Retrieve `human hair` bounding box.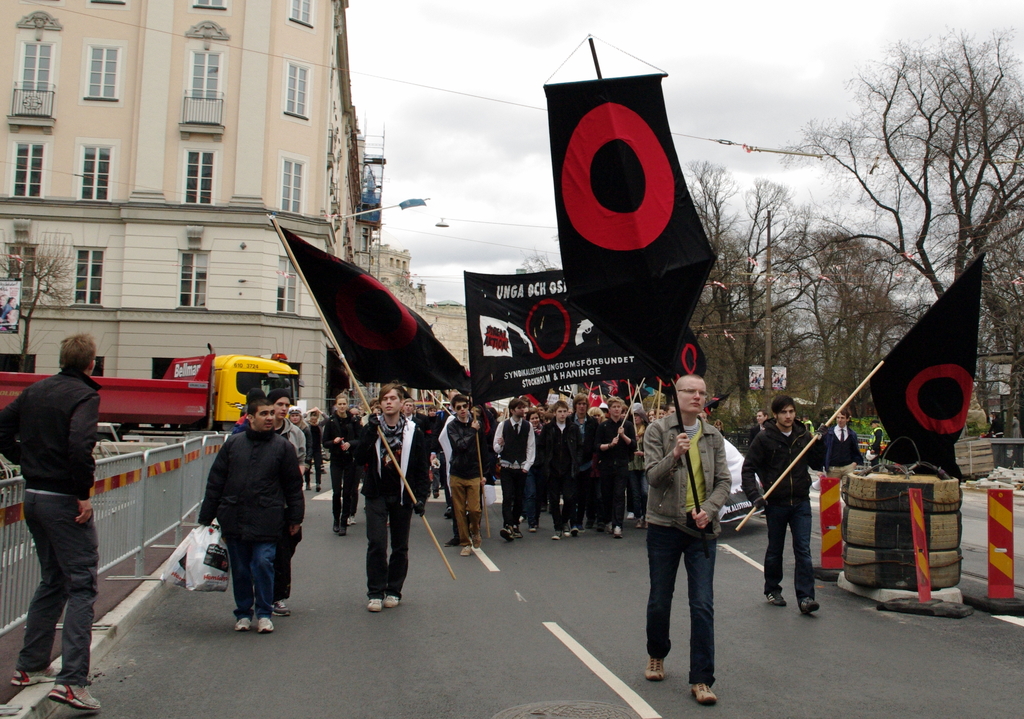
Bounding box: box(773, 397, 793, 413).
